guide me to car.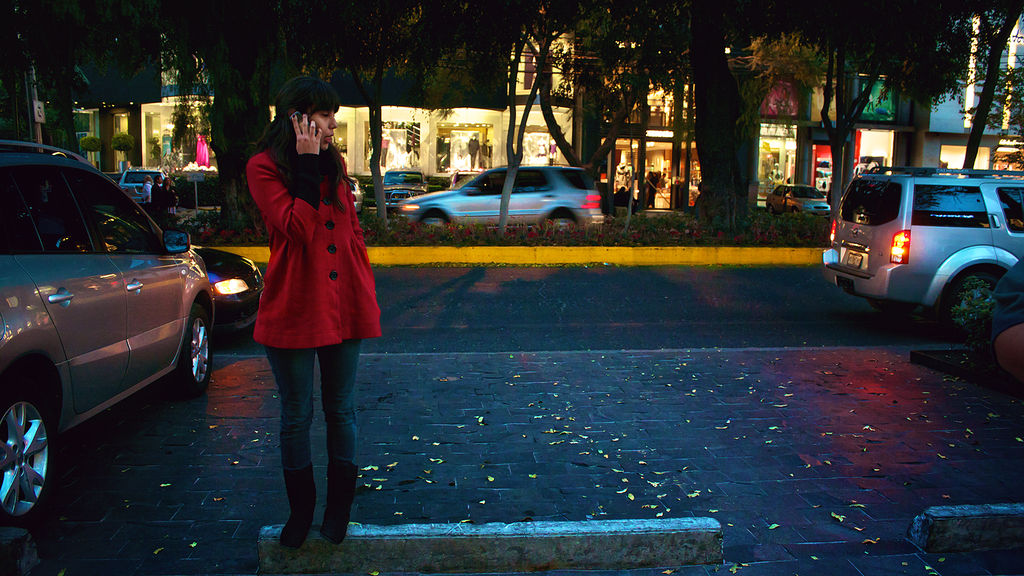
Guidance: 399:164:604:234.
